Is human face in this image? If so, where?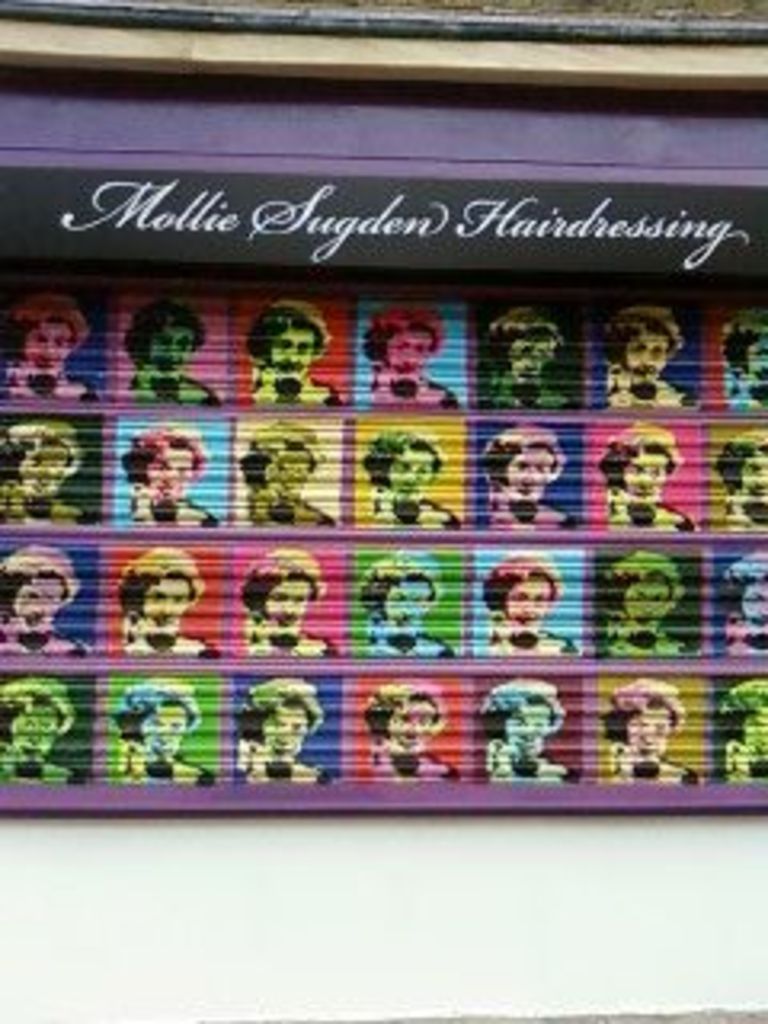
Yes, at x1=496, y1=314, x2=547, y2=384.
